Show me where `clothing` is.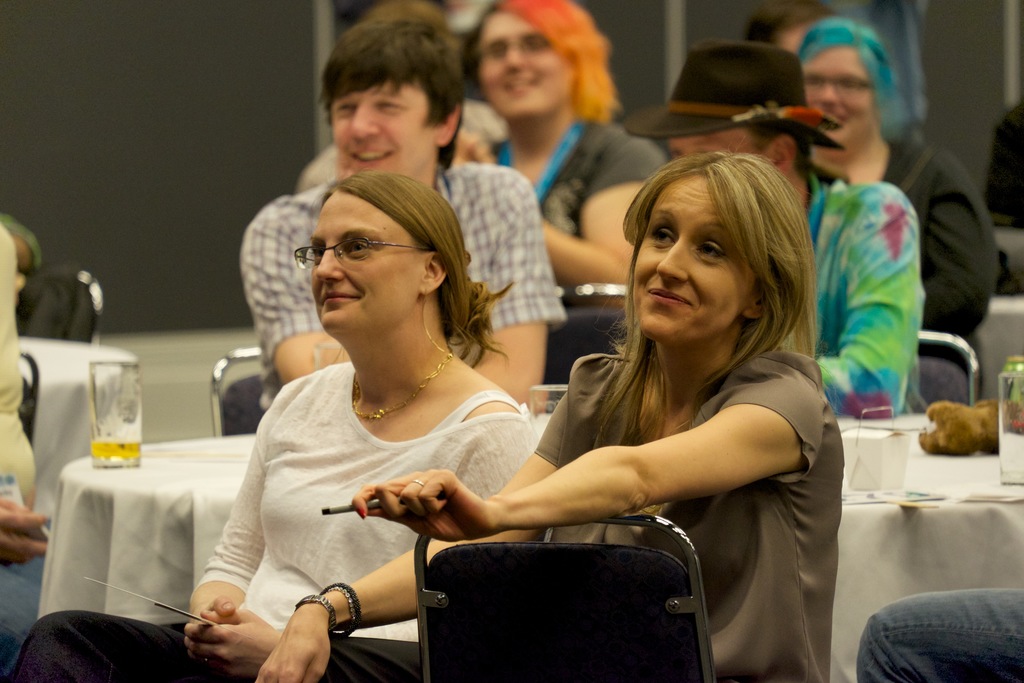
`clothing` is at (x1=0, y1=227, x2=42, y2=509).
